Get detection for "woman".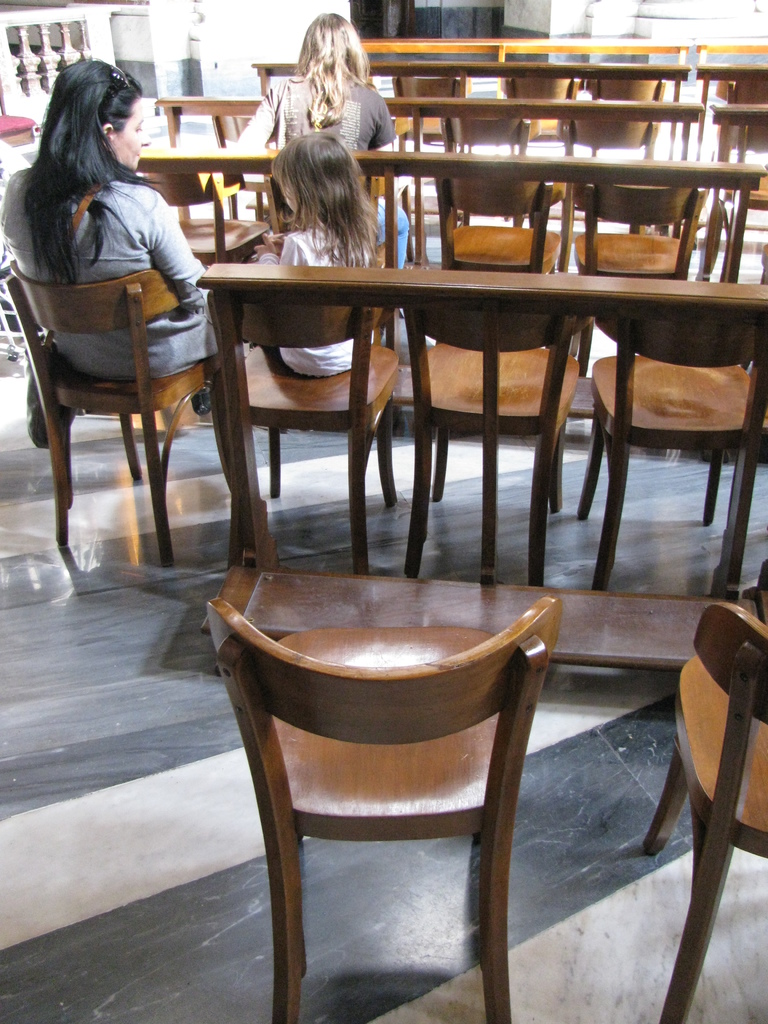
Detection: rect(24, 64, 234, 577).
